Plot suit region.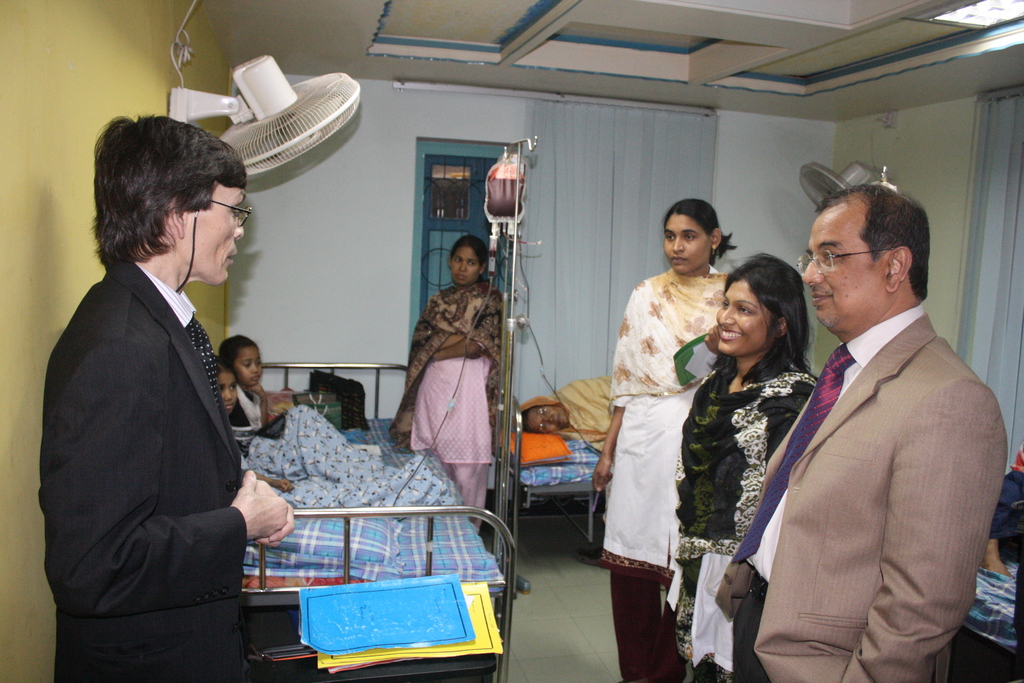
Plotted at x1=717 y1=302 x2=1007 y2=680.
